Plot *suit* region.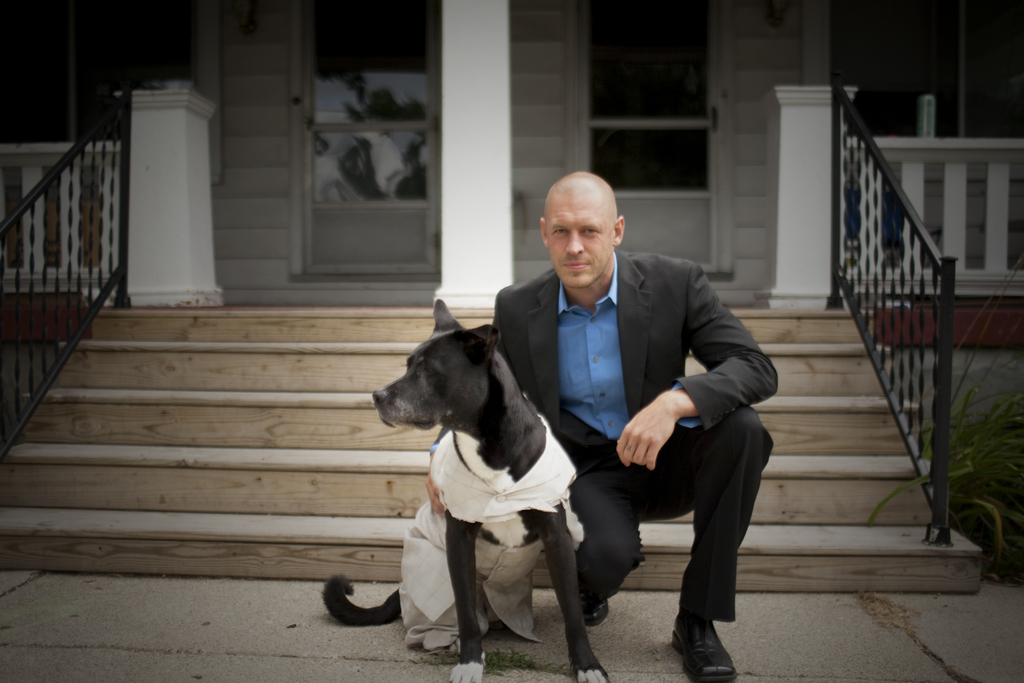
Plotted at bbox=(492, 189, 776, 644).
